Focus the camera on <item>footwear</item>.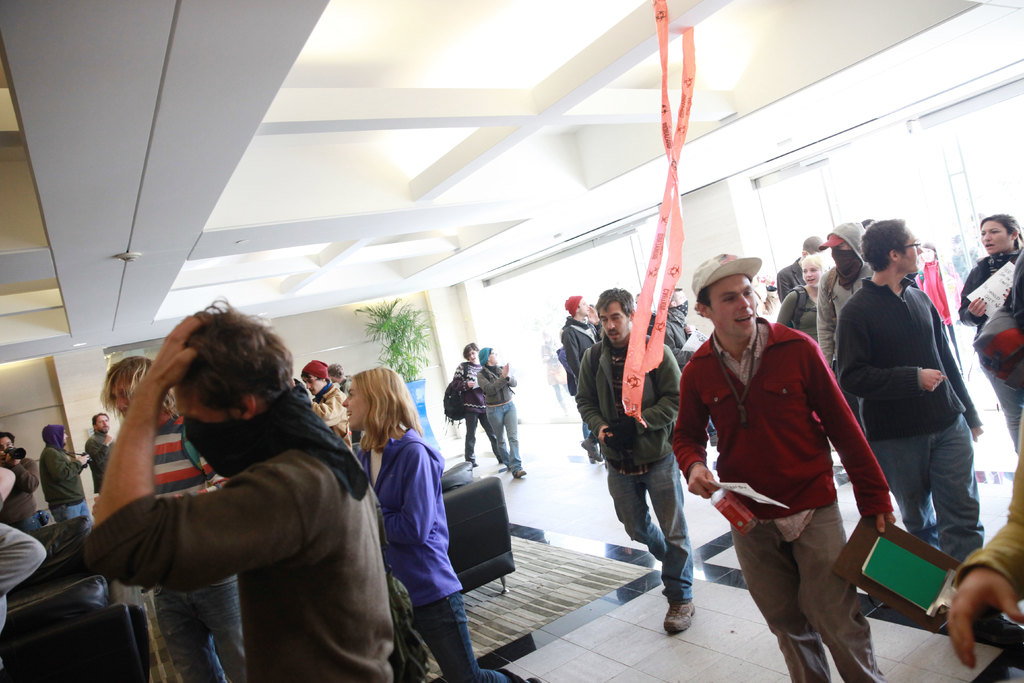
Focus region: [509,466,522,478].
